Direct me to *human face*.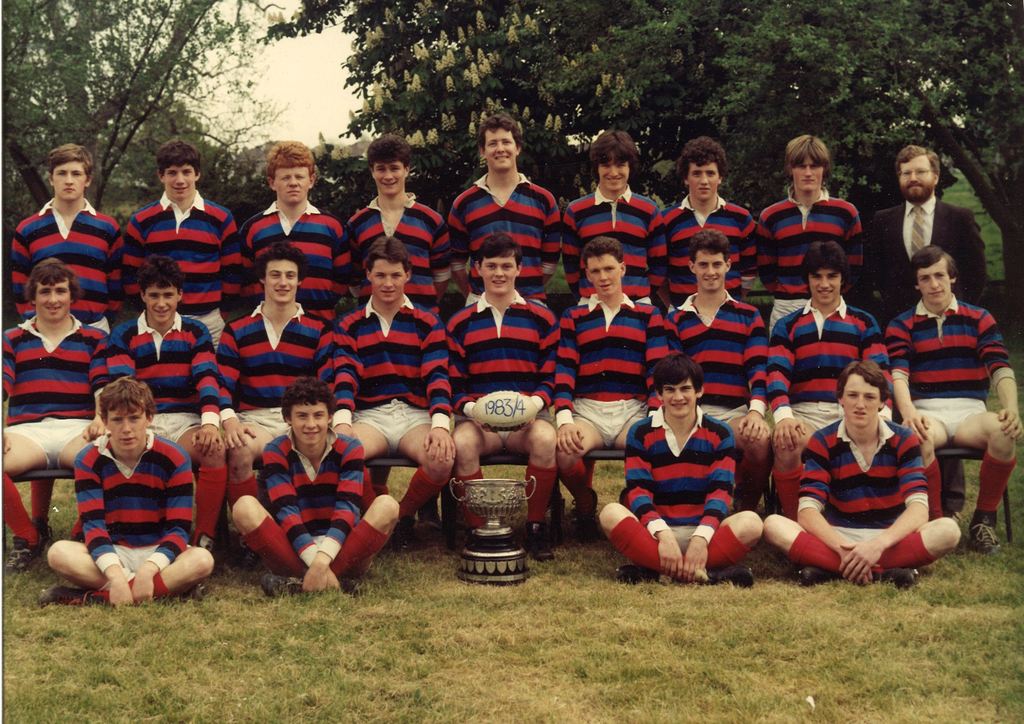
Direction: [left=795, top=157, right=822, bottom=193].
